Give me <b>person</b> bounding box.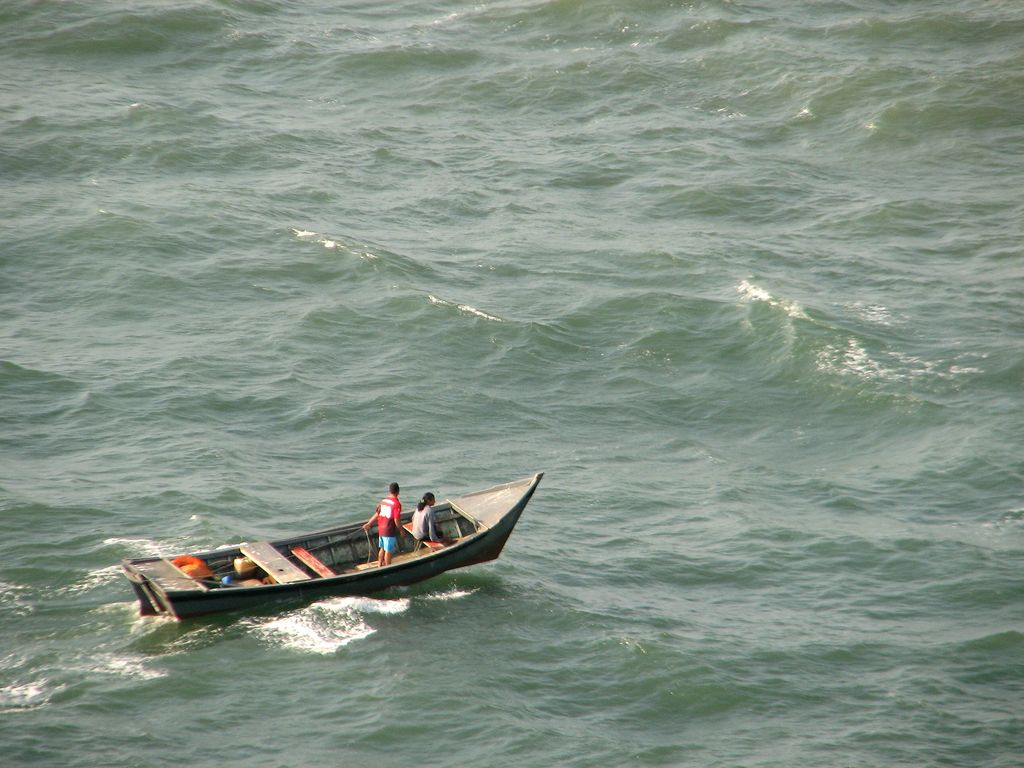
crop(363, 480, 406, 559).
